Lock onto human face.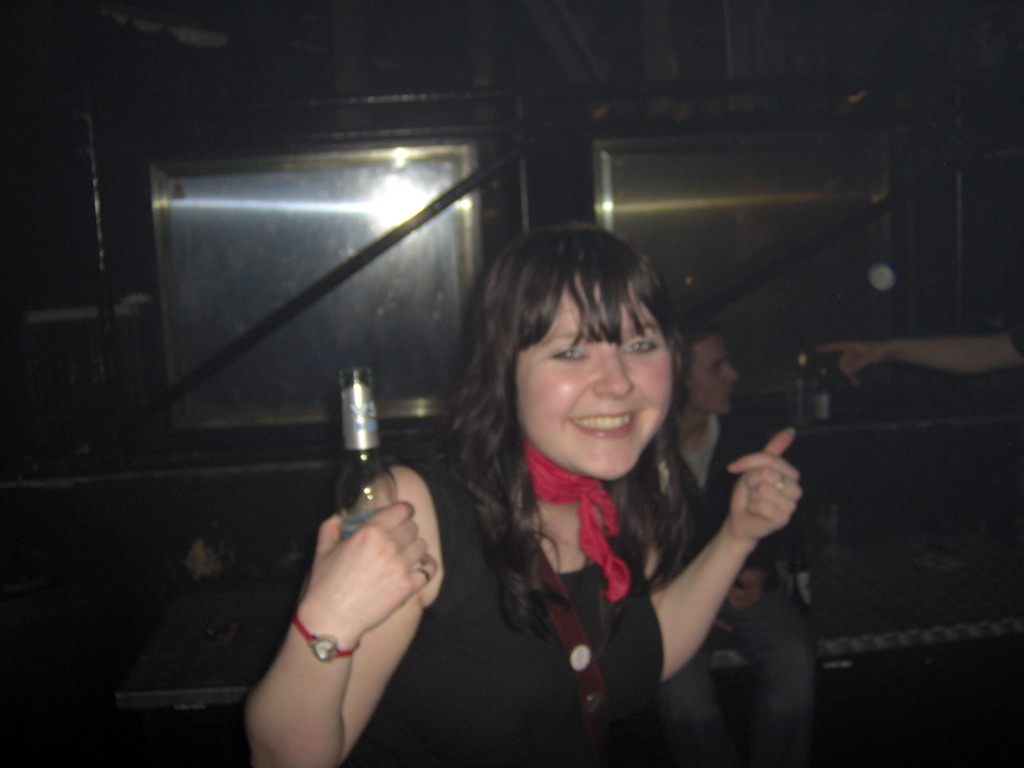
Locked: <box>516,272,676,483</box>.
